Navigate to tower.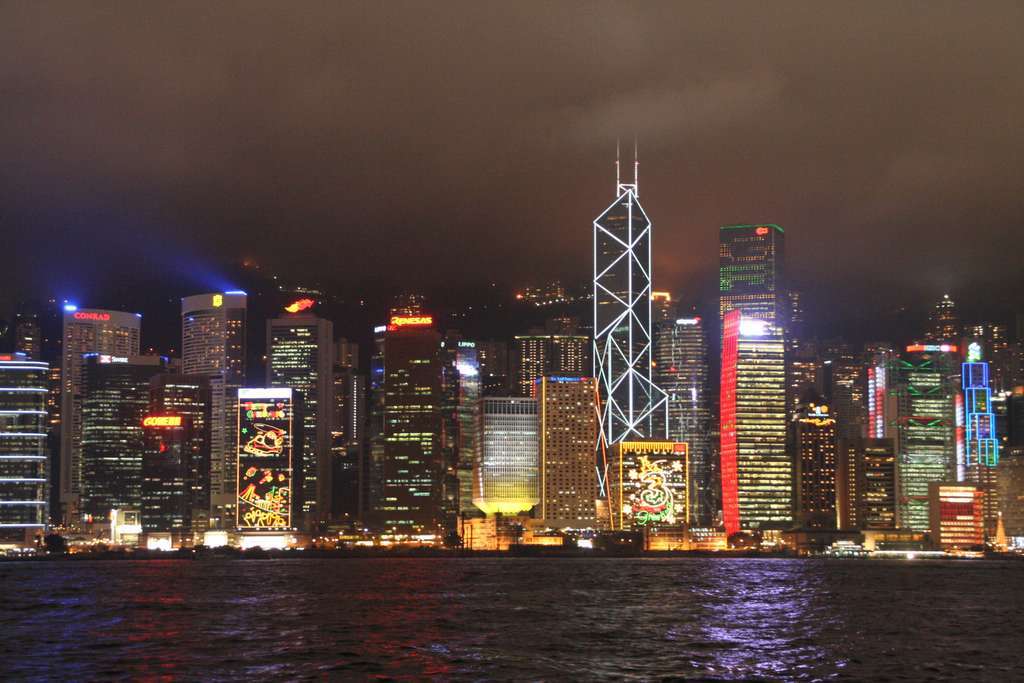
Navigation target: (x1=662, y1=307, x2=710, y2=526).
